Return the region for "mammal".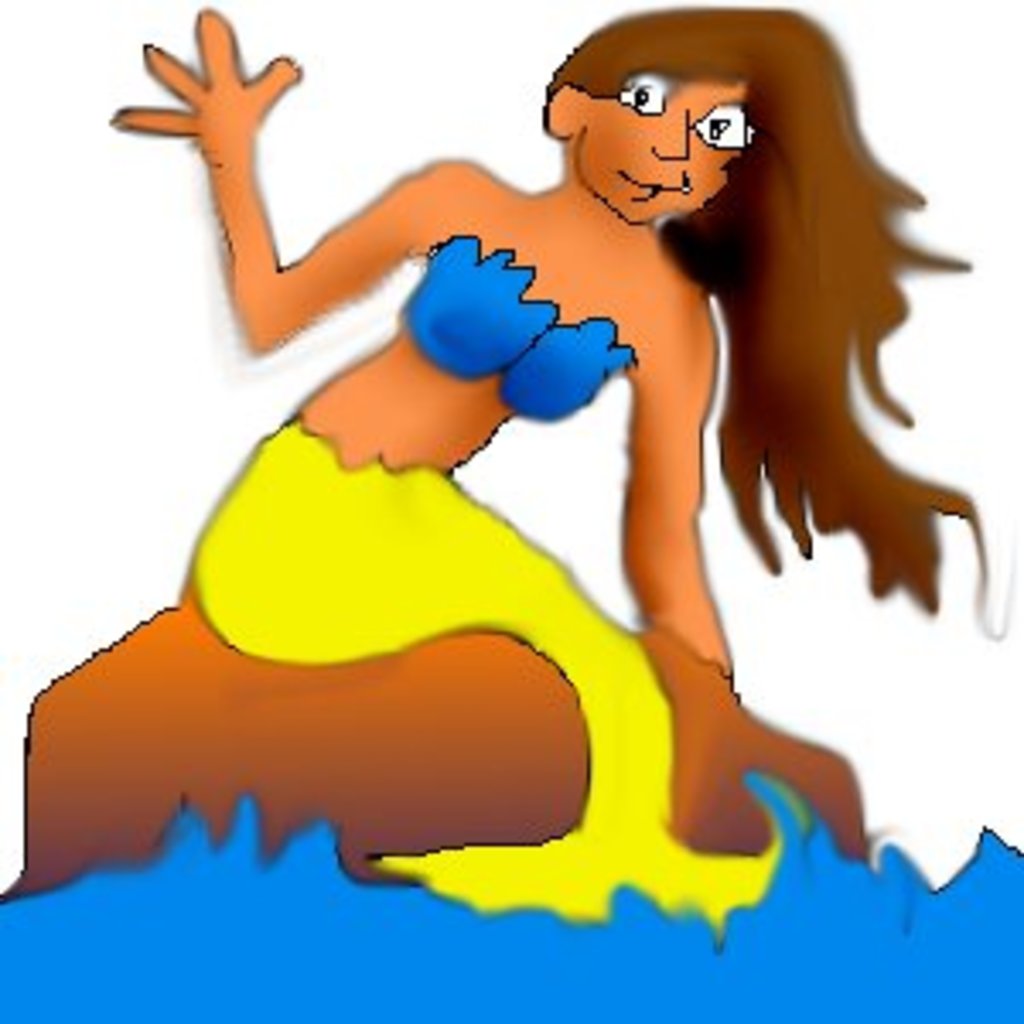
61,24,983,874.
